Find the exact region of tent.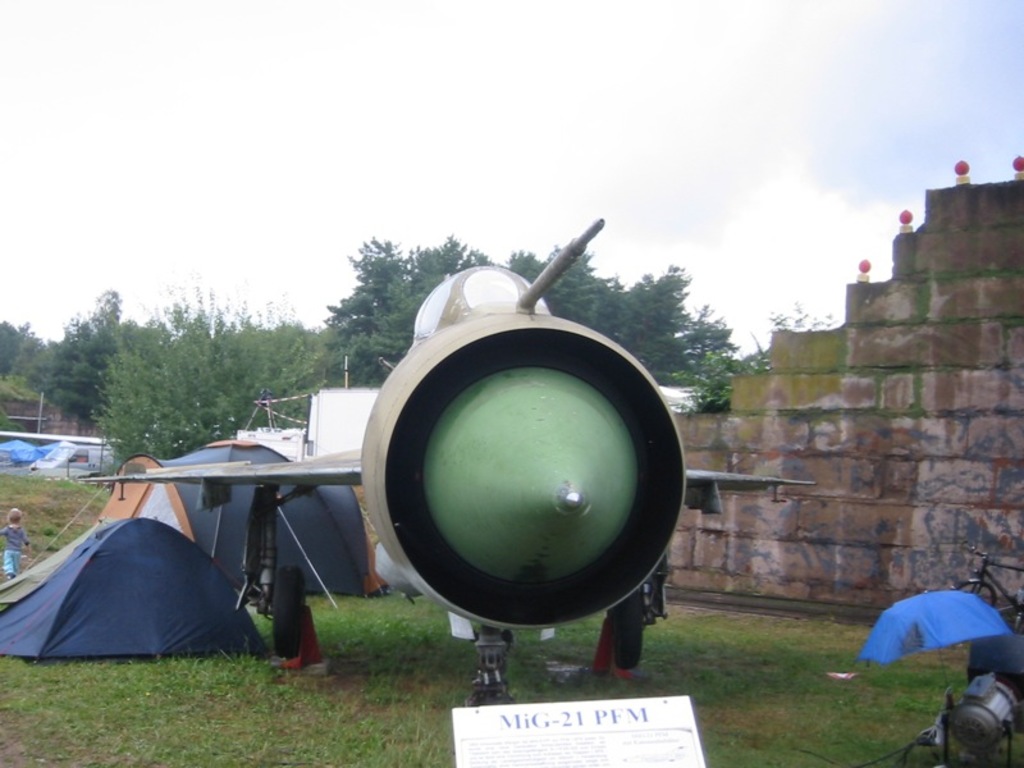
Exact region: bbox=[0, 419, 108, 488].
